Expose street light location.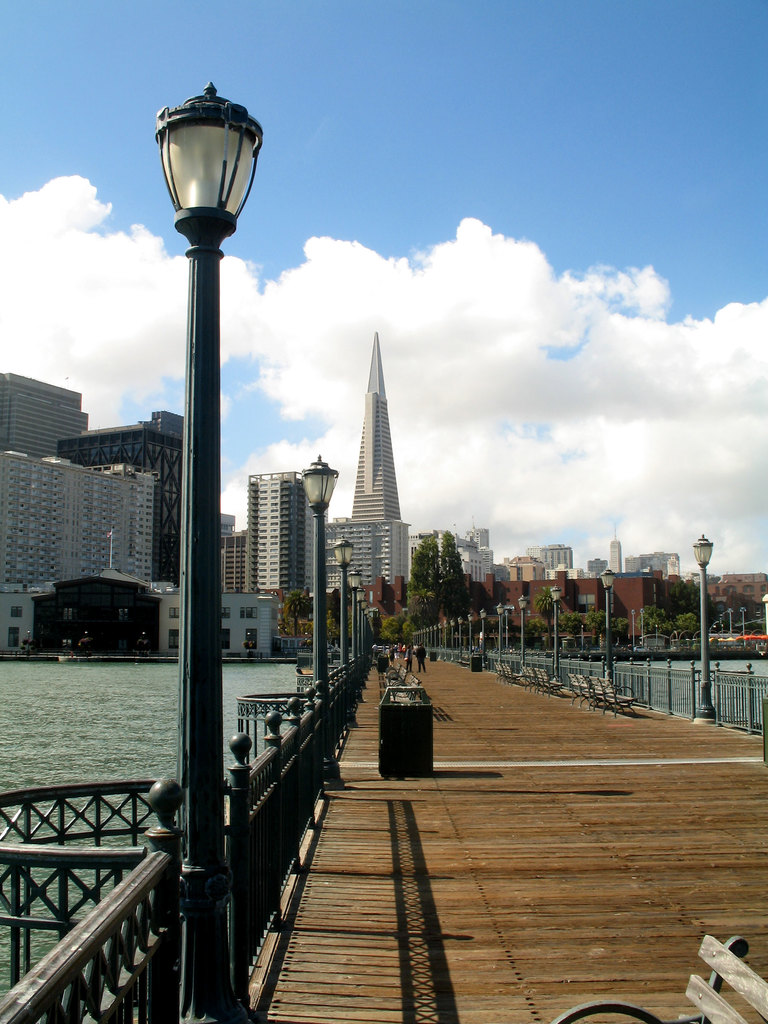
Exposed at 440,622,442,659.
